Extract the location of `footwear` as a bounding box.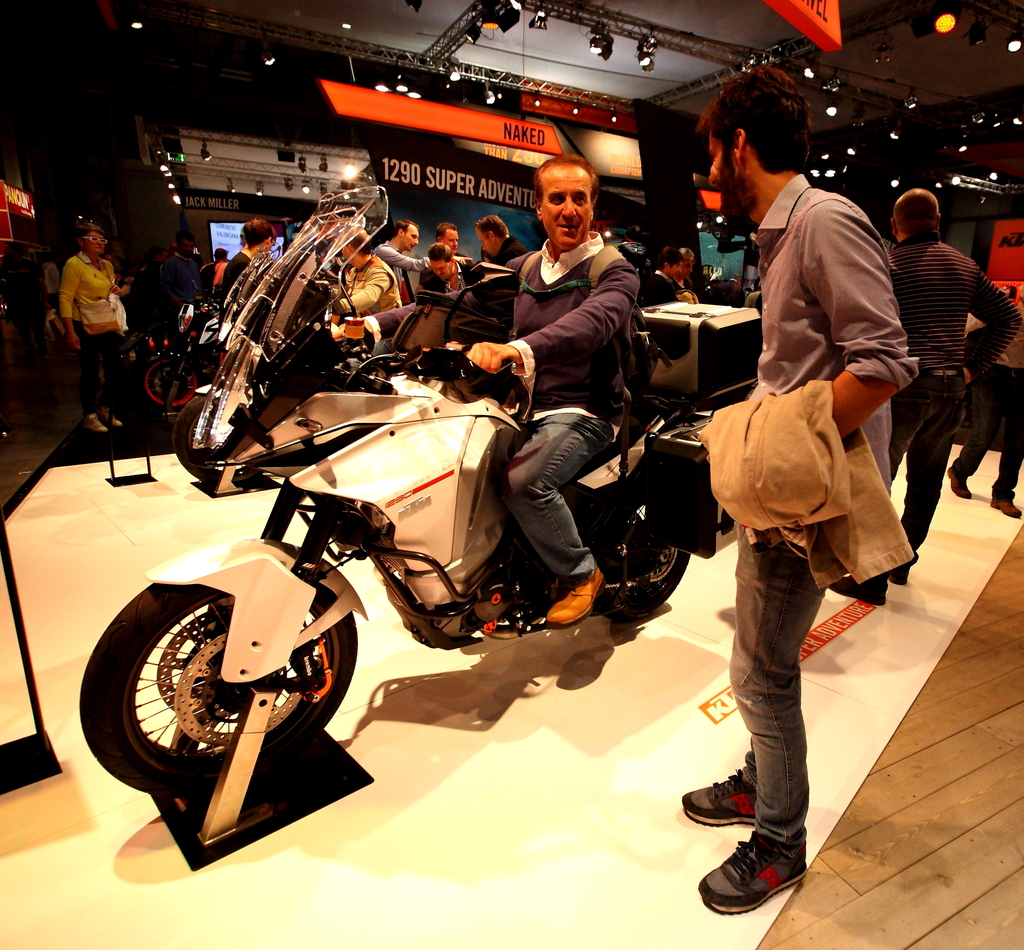
(x1=705, y1=794, x2=822, y2=926).
